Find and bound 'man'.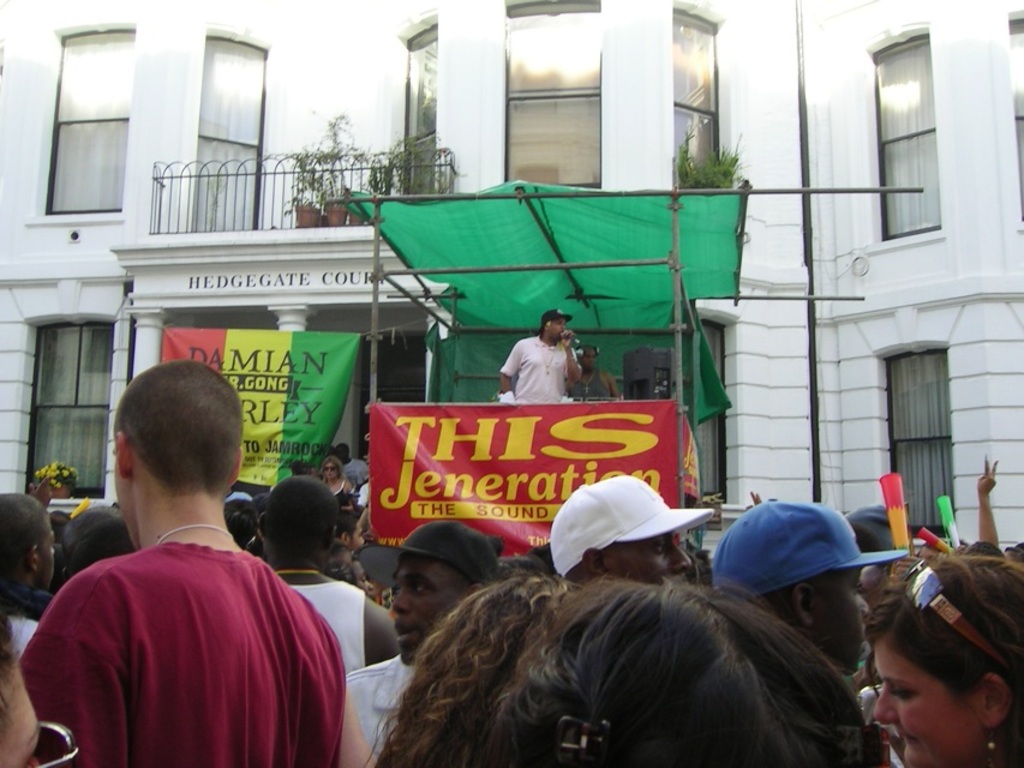
Bound: bbox=[497, 306, 581, 413].
